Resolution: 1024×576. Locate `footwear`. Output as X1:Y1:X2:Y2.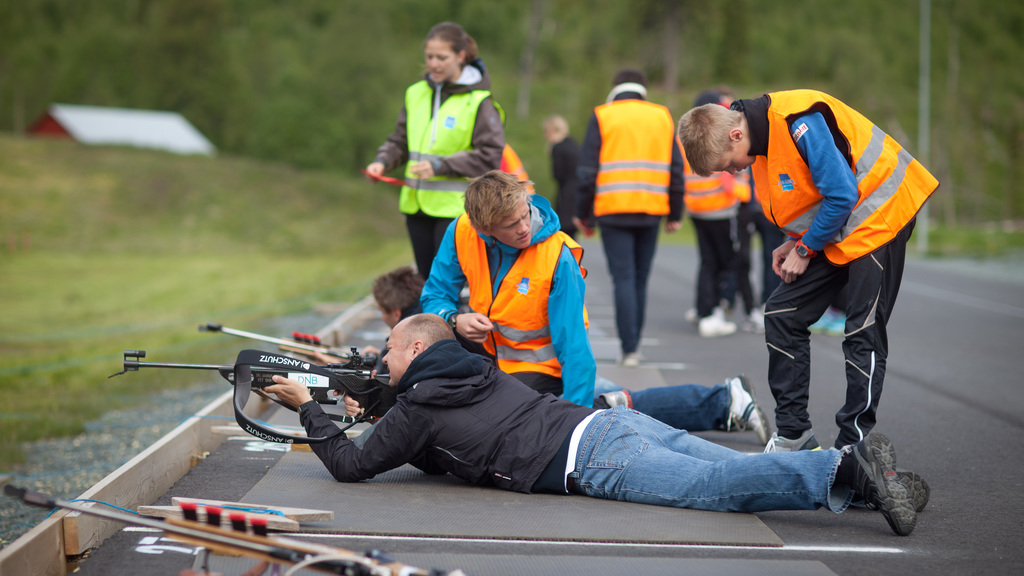
766:424:815:454.
